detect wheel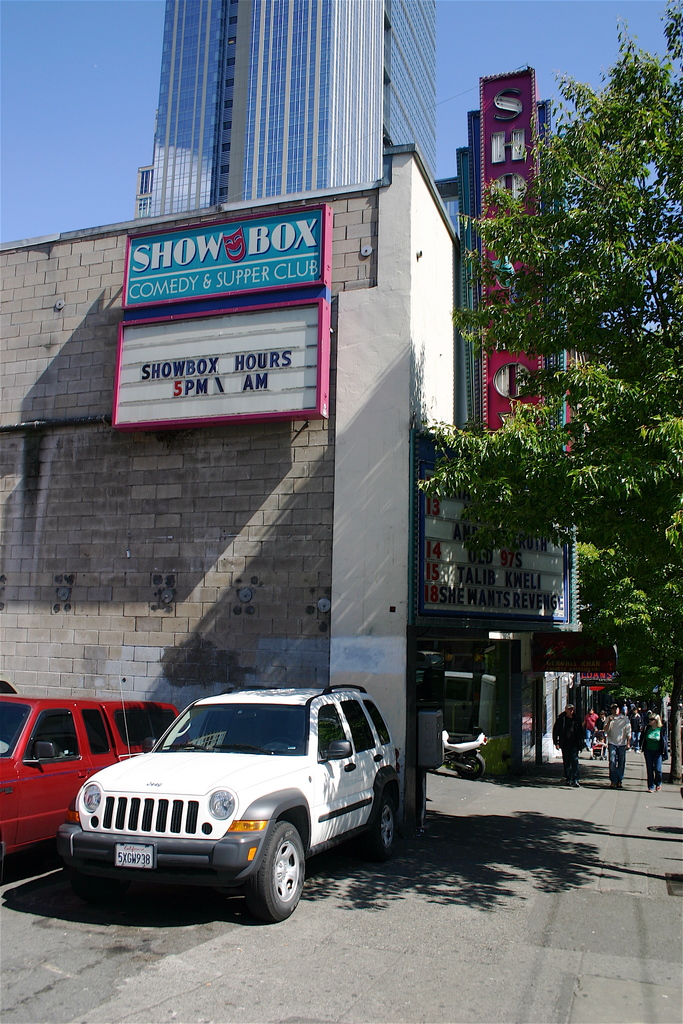
213 840 309 920
